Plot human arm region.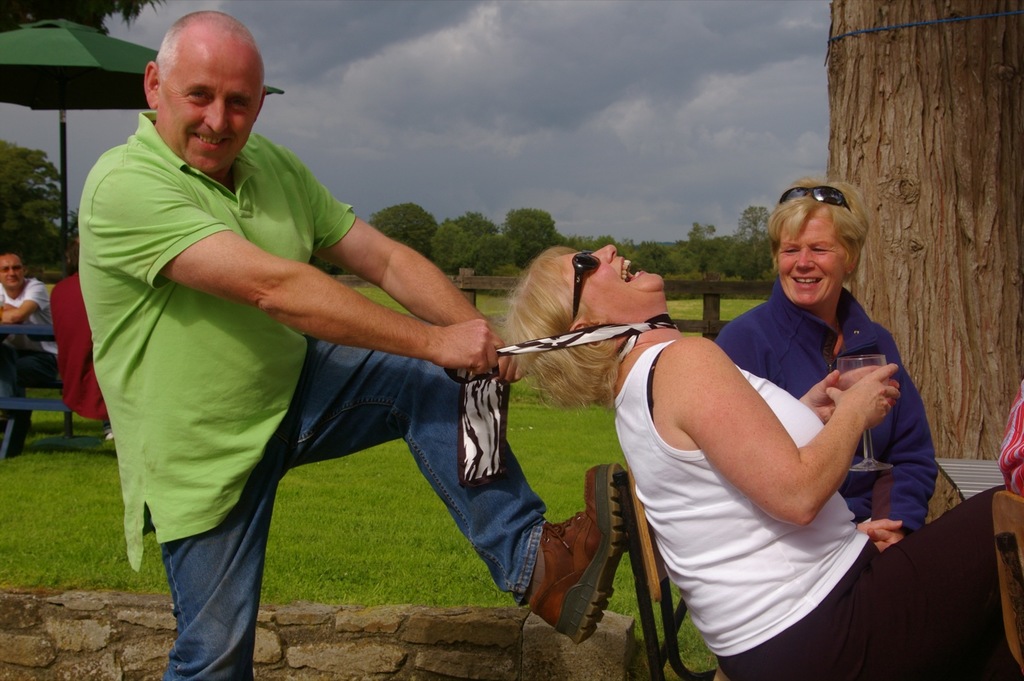
Plotted at [85, 161, 510, 382].
